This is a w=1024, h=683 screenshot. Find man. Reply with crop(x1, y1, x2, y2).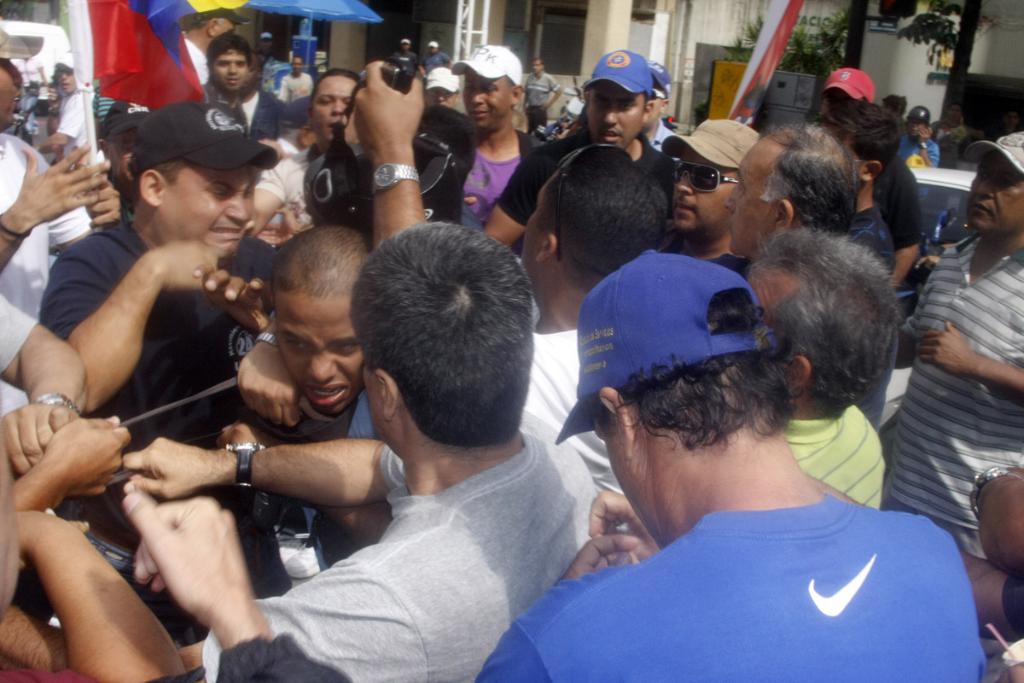
crop(468, 250, 980, 682).
